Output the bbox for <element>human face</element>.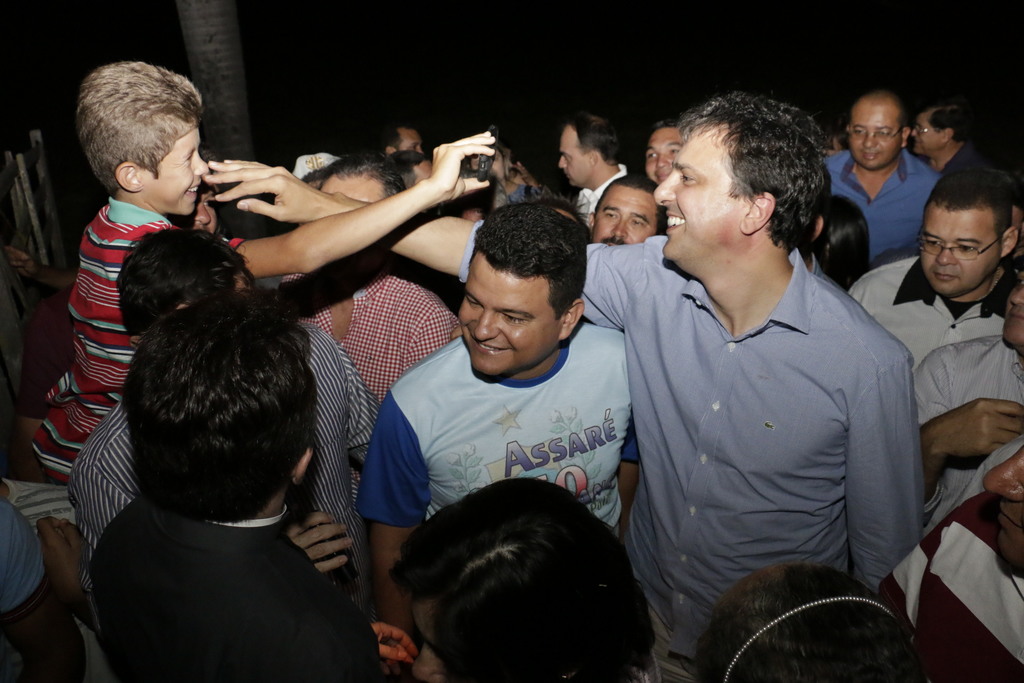
[1002,267,1023,349].
